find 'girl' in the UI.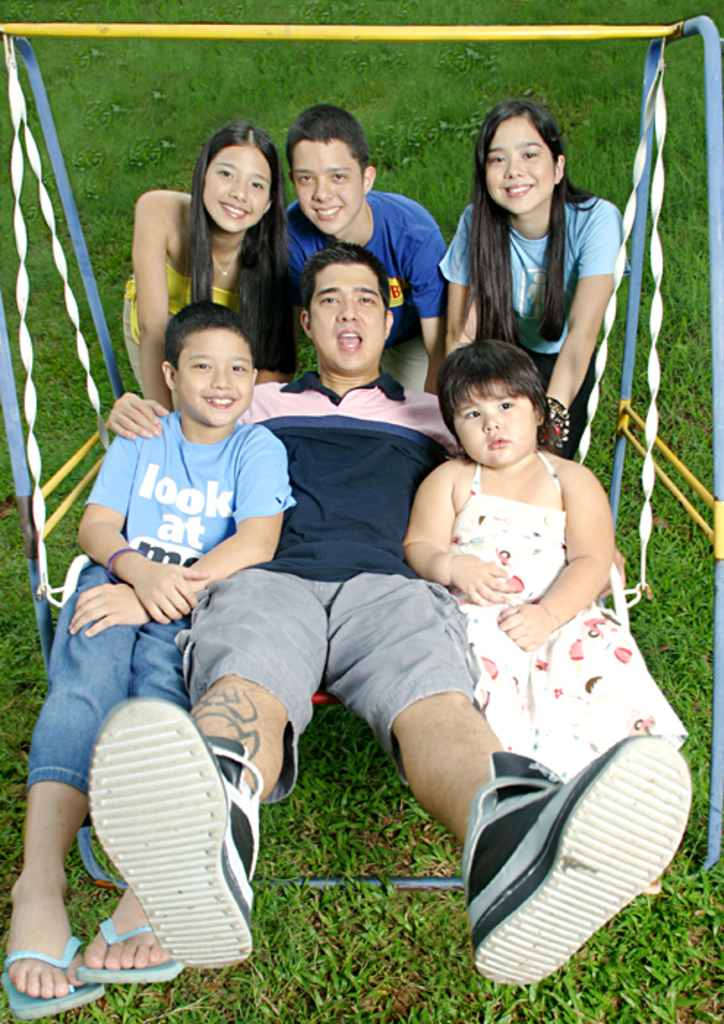
UI element at <region>410, 345, 677, 916</region>.
